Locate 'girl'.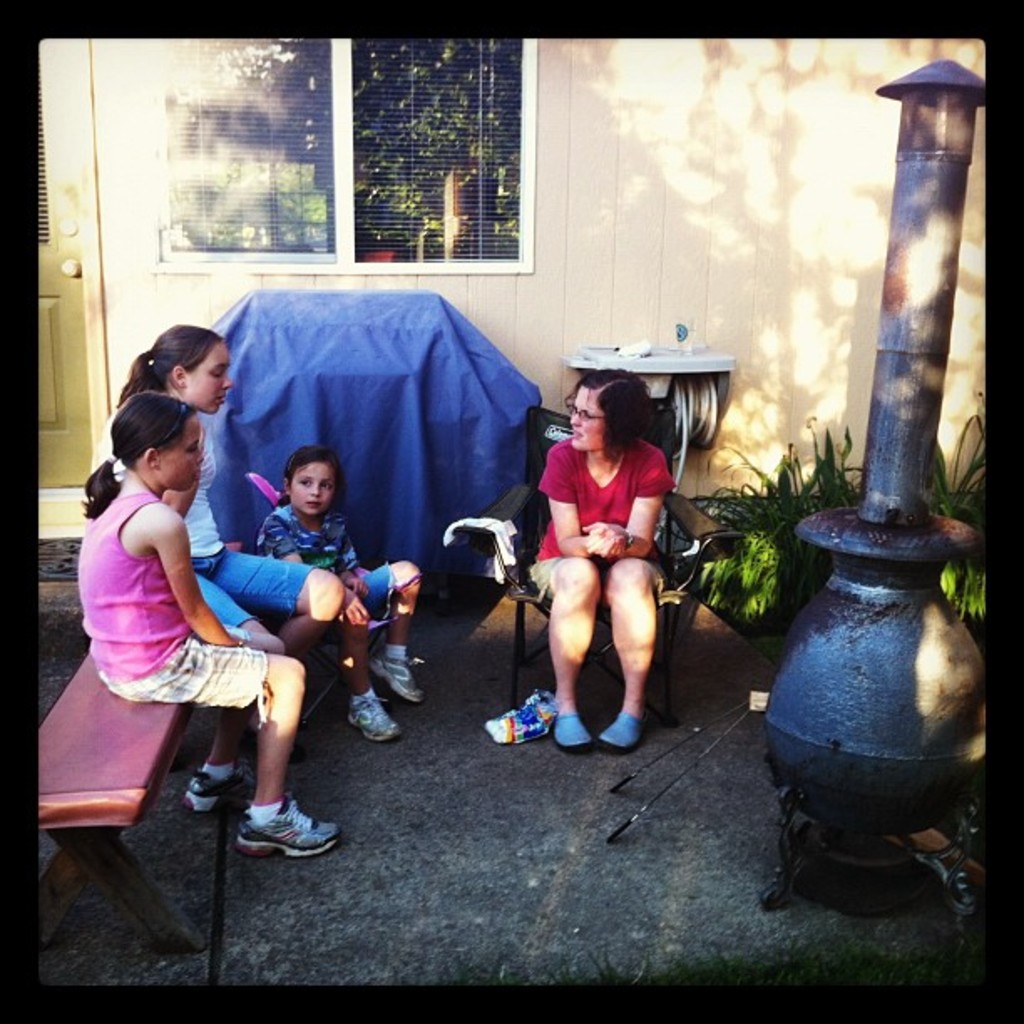
Bounding box: {"x1": 95, "y1": 325, "x2": 343, "y2": 654}.
